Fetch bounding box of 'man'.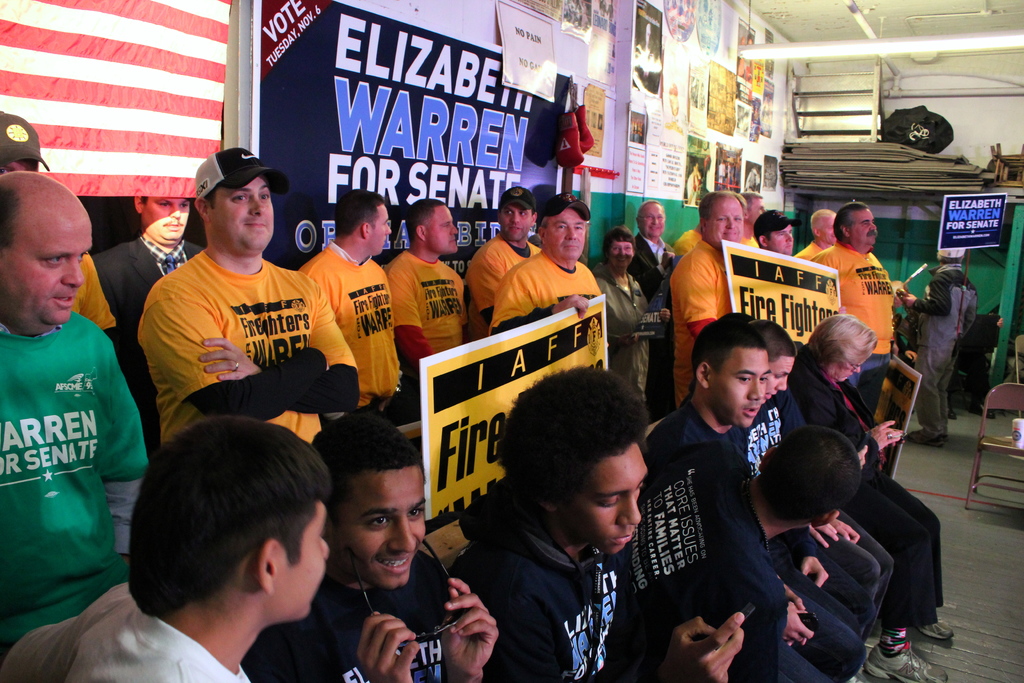
Bbox: l=244, t=409, r=499, b=682.
